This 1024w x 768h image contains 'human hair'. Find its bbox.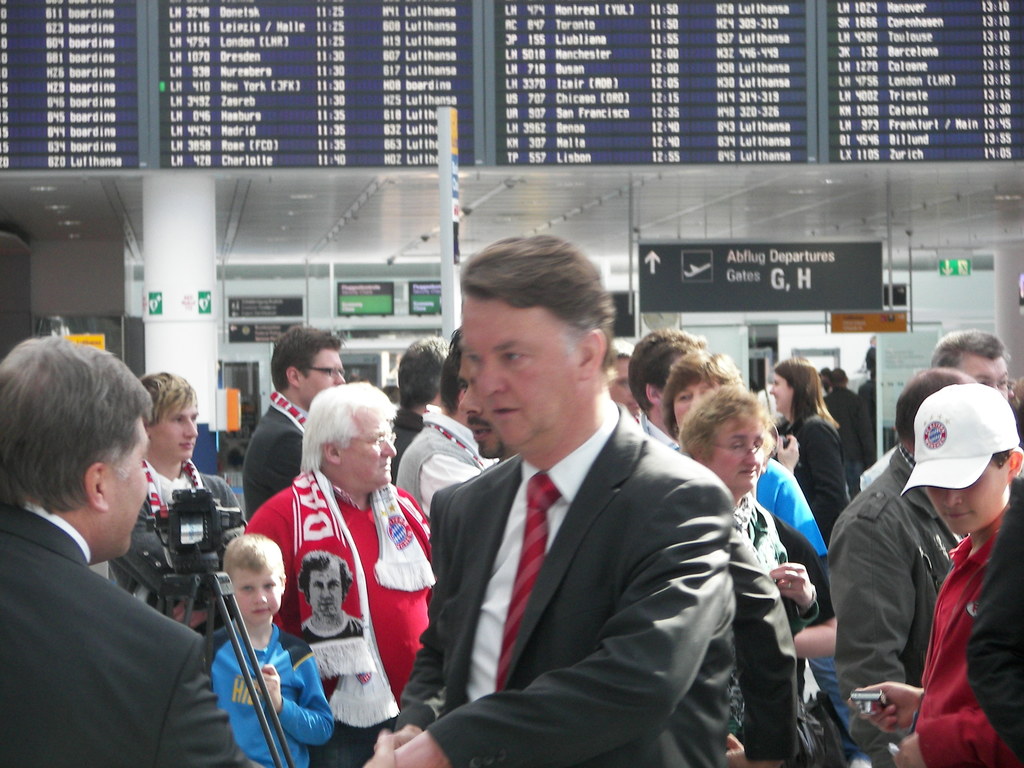
locate(221, 532, 285, 583).
